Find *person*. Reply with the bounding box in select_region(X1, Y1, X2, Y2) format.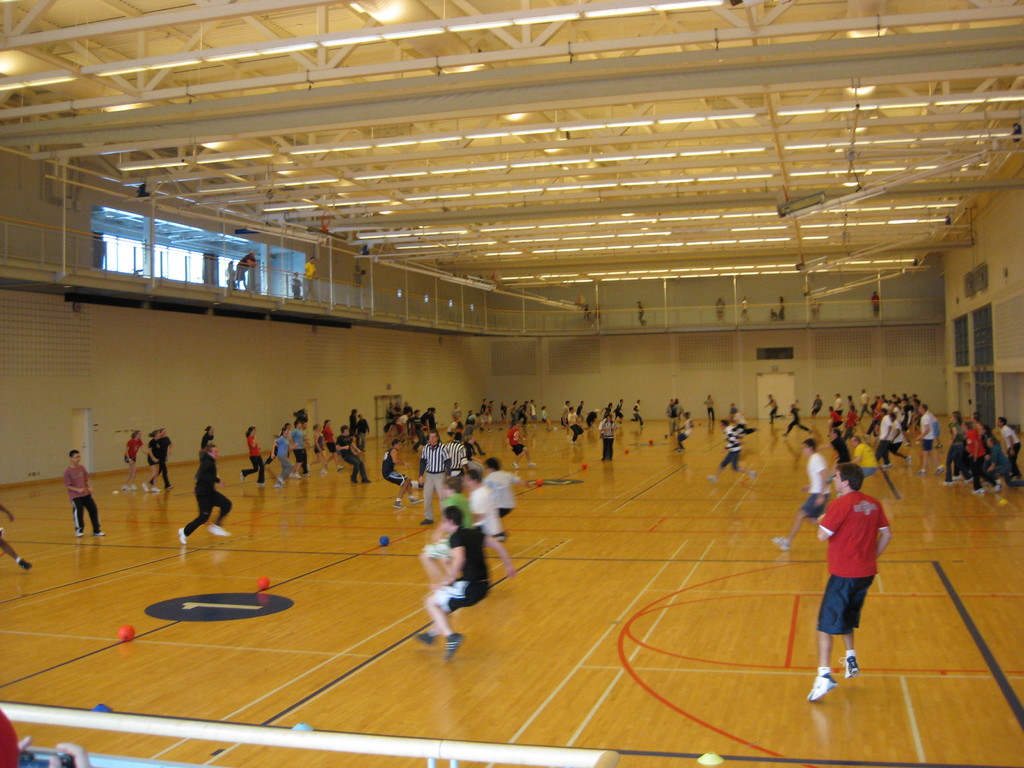
select_region(146, 429, 161, 491).
